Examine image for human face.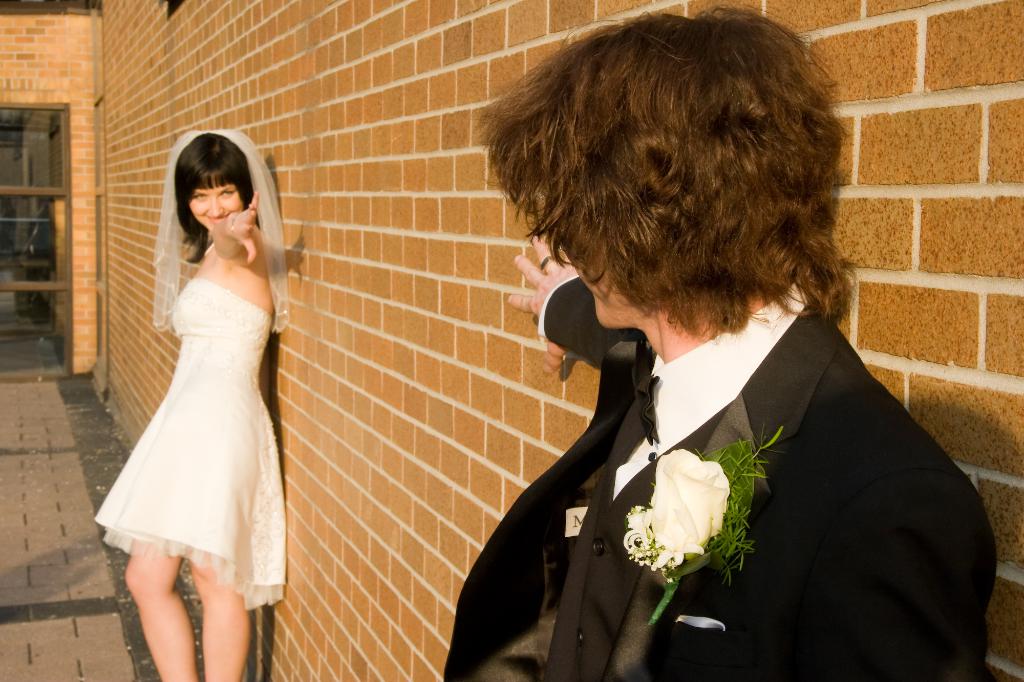
Examination result: 188/180/244/232.
